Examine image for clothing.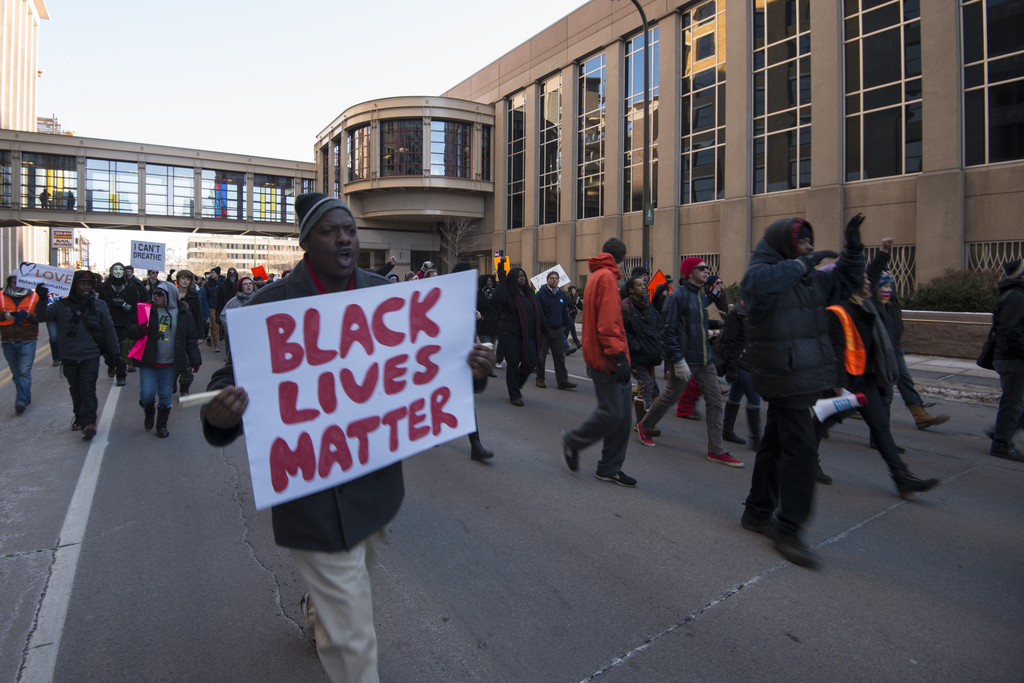
Examination result: left=617, top=292, right=653, bottom=414.
